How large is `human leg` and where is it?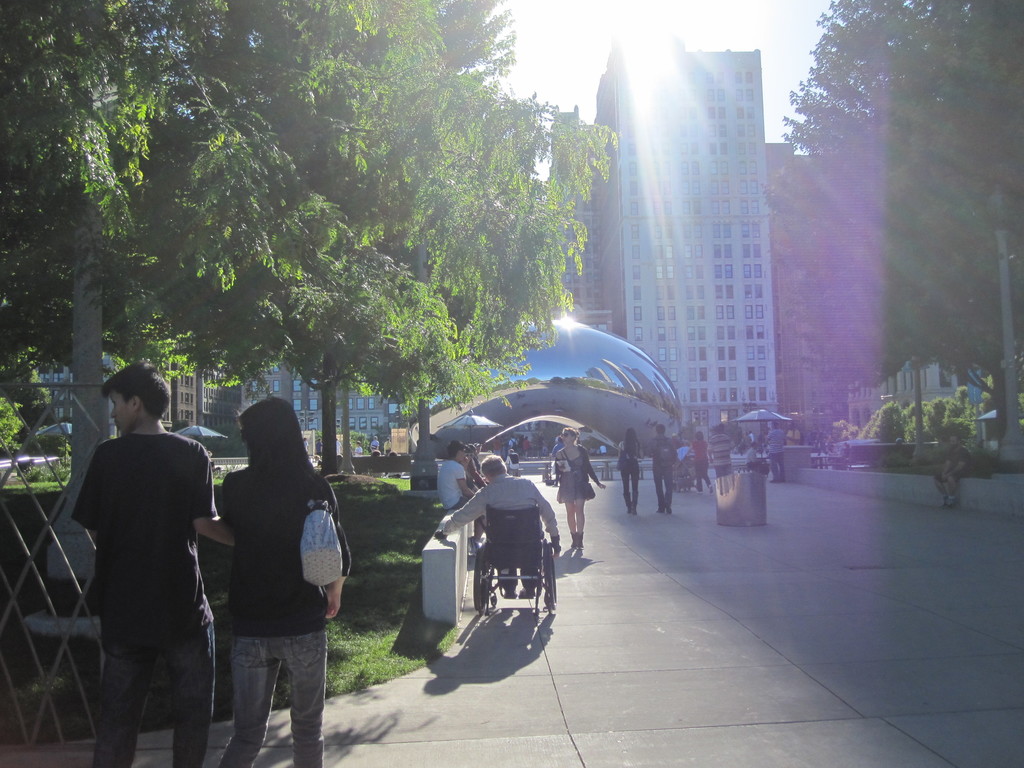
Bounding box: detection(216, 611, 271, 767).
